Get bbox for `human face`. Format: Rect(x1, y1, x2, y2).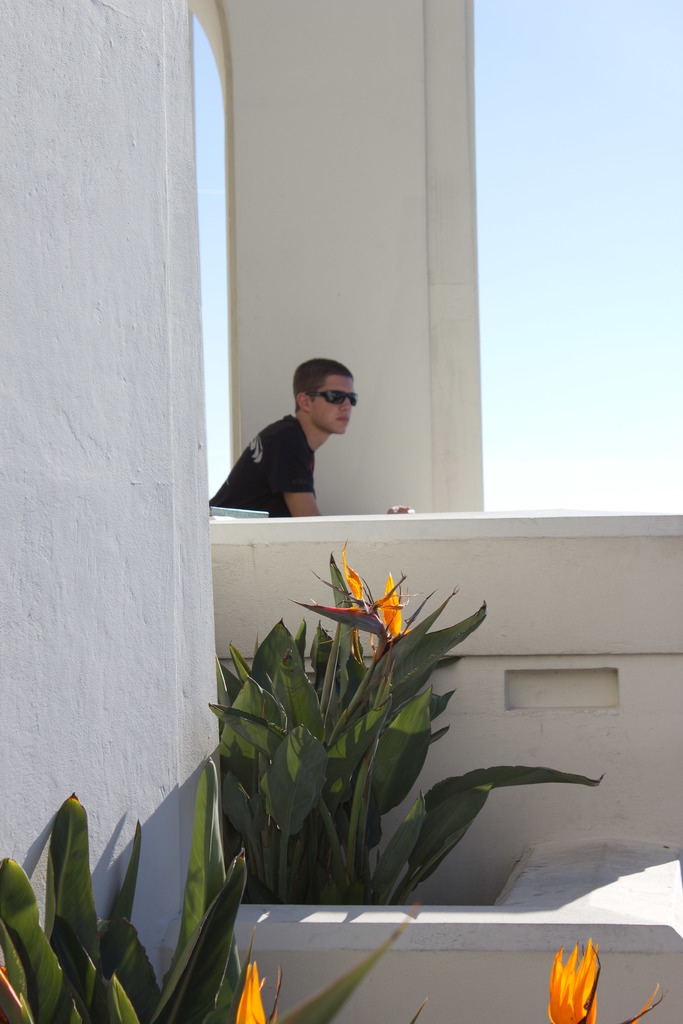
Rect(313, 373, 358, 435).
